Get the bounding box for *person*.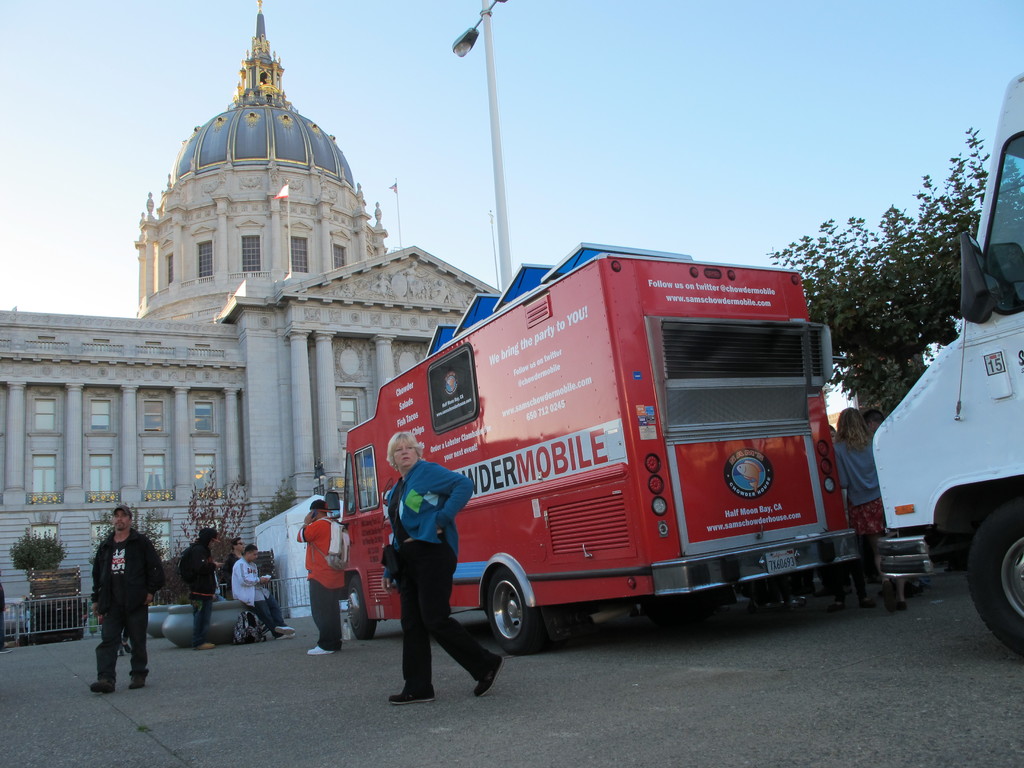
[x1=79, y1=494, x2=150, y2=695].
